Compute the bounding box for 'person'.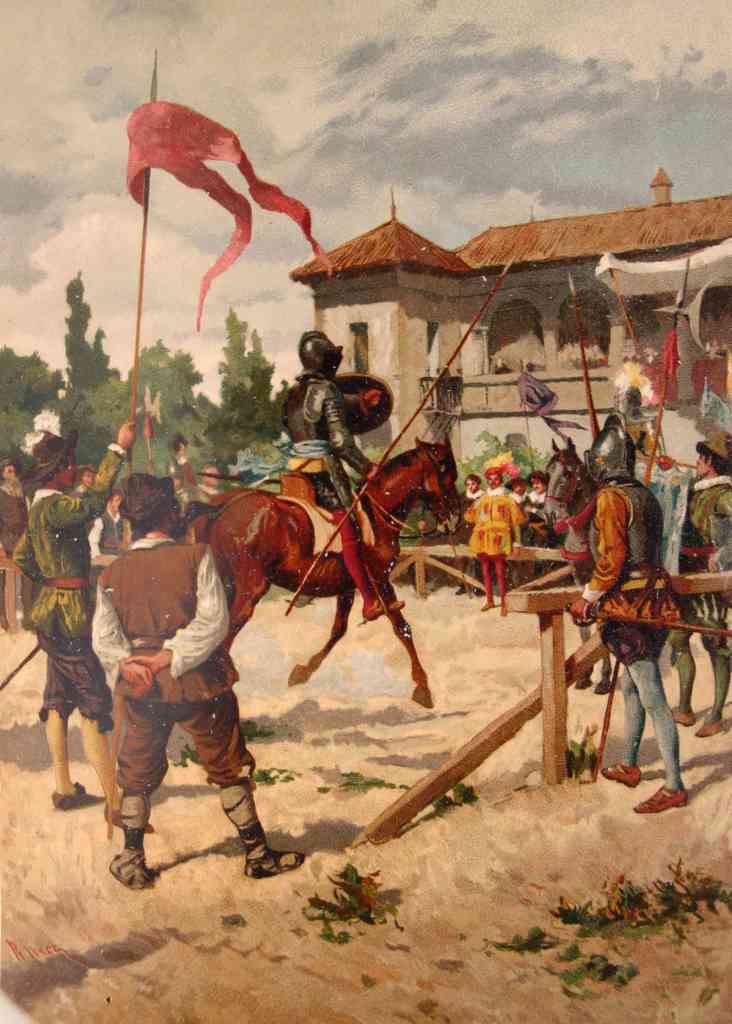
466, 452, 517, 633.
